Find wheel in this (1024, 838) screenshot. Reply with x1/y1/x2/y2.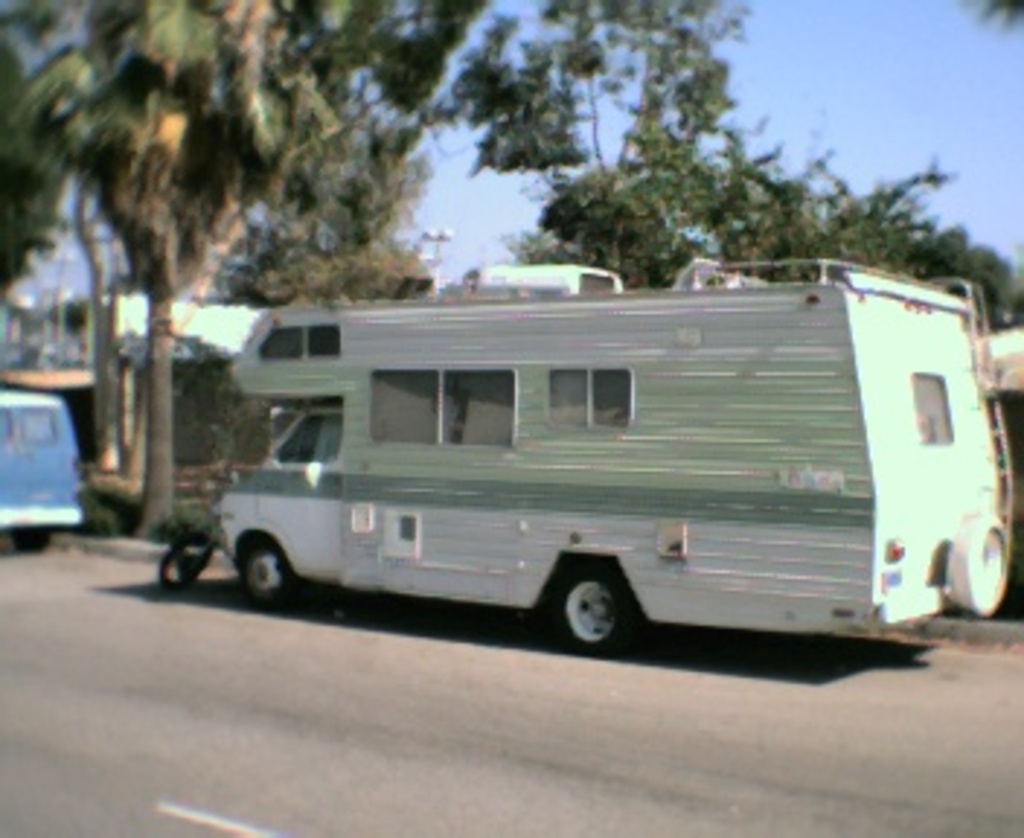
538/567/637/649.
